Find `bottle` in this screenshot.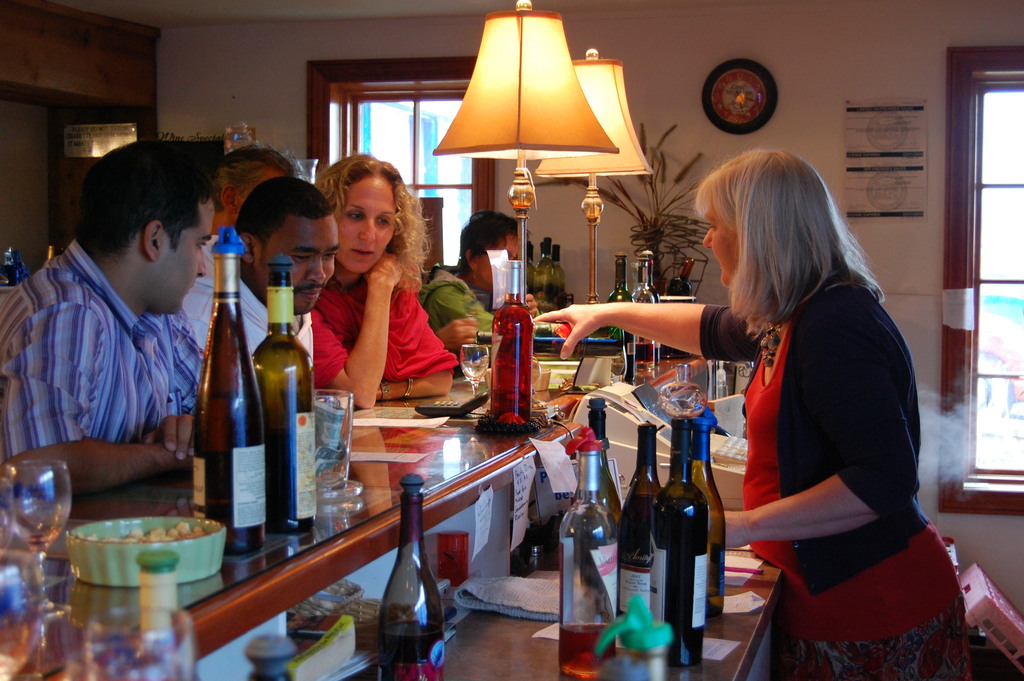
The bounding box for `bottle` is <bbox>244, 245, 330, 545</bbox>.
